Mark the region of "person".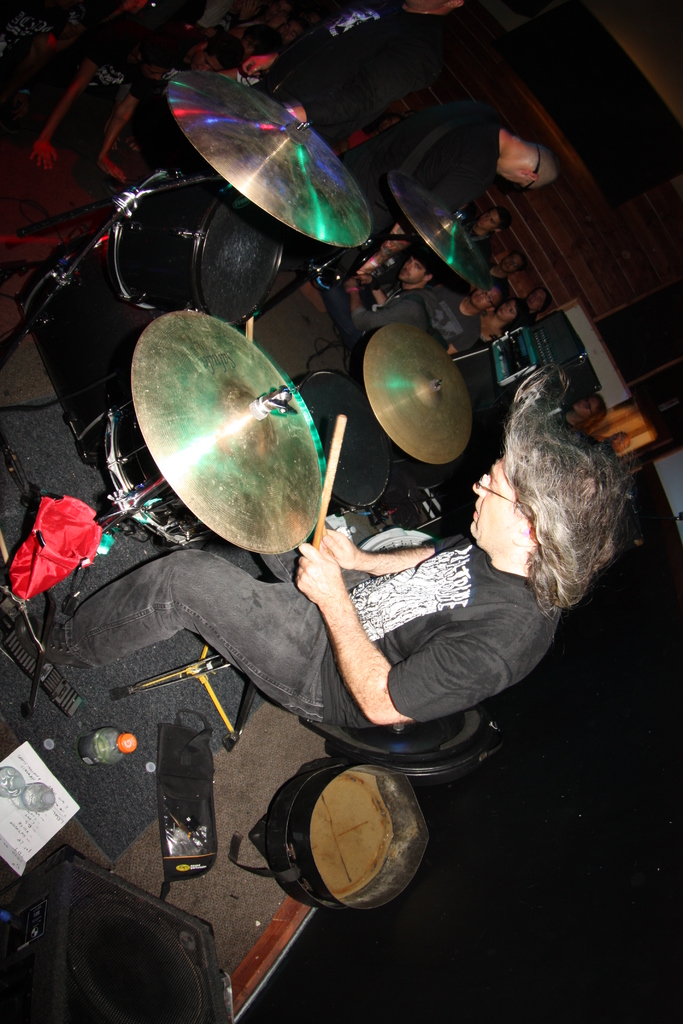
Region: 1:397:637:725.
